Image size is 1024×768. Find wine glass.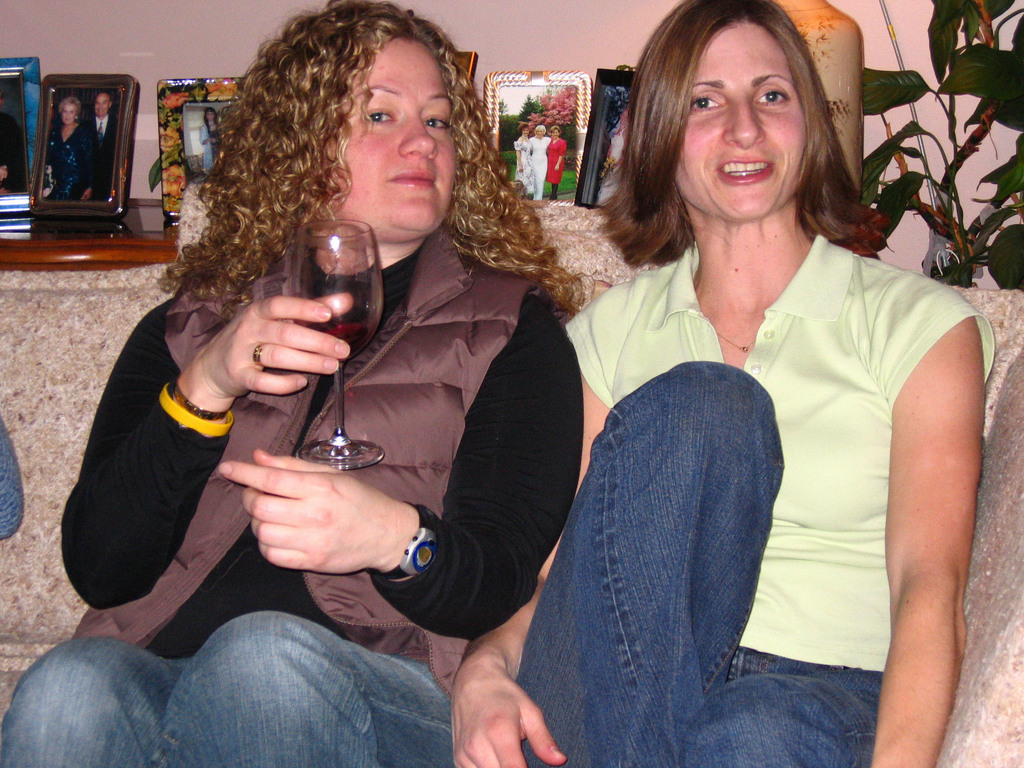
bbox=[282, 221, 387, 476].
